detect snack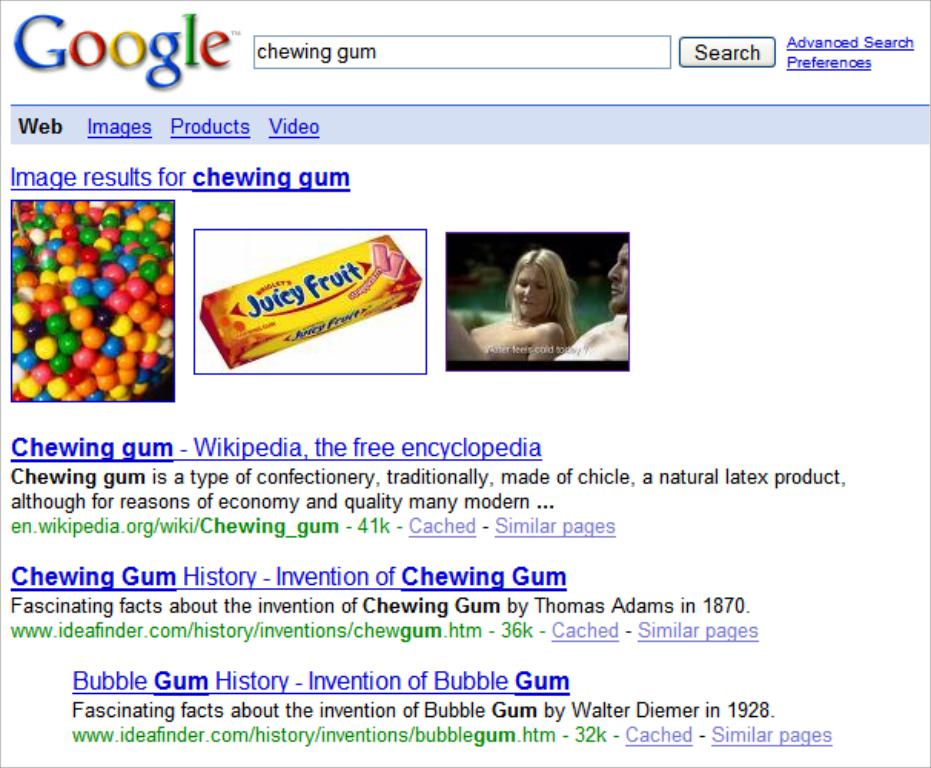
{"x1": 198, "y1": 232, "x2": 424, "y2": 375}
